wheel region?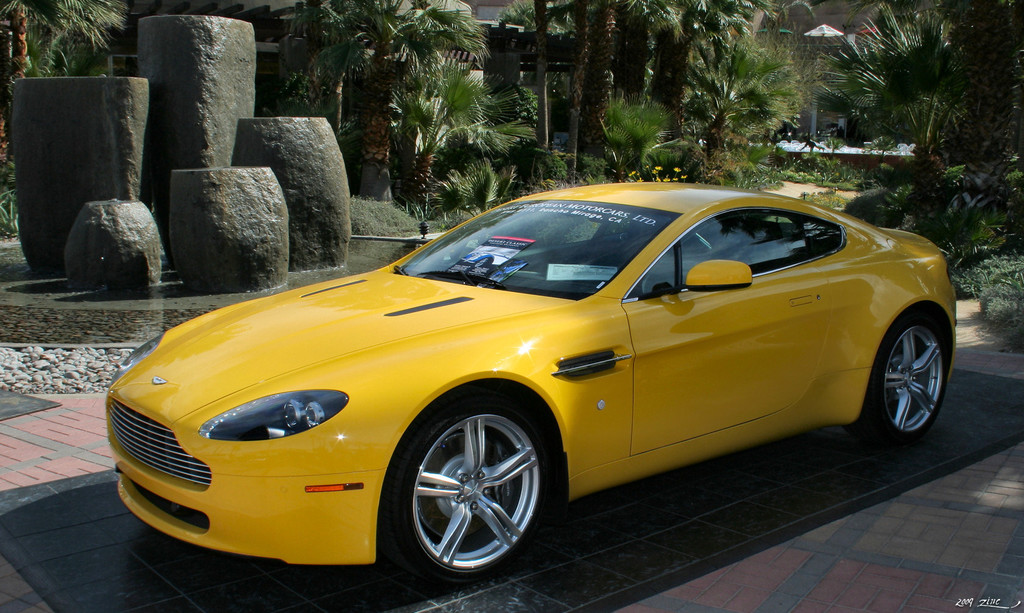
crop(397, 409, 546, 579)
